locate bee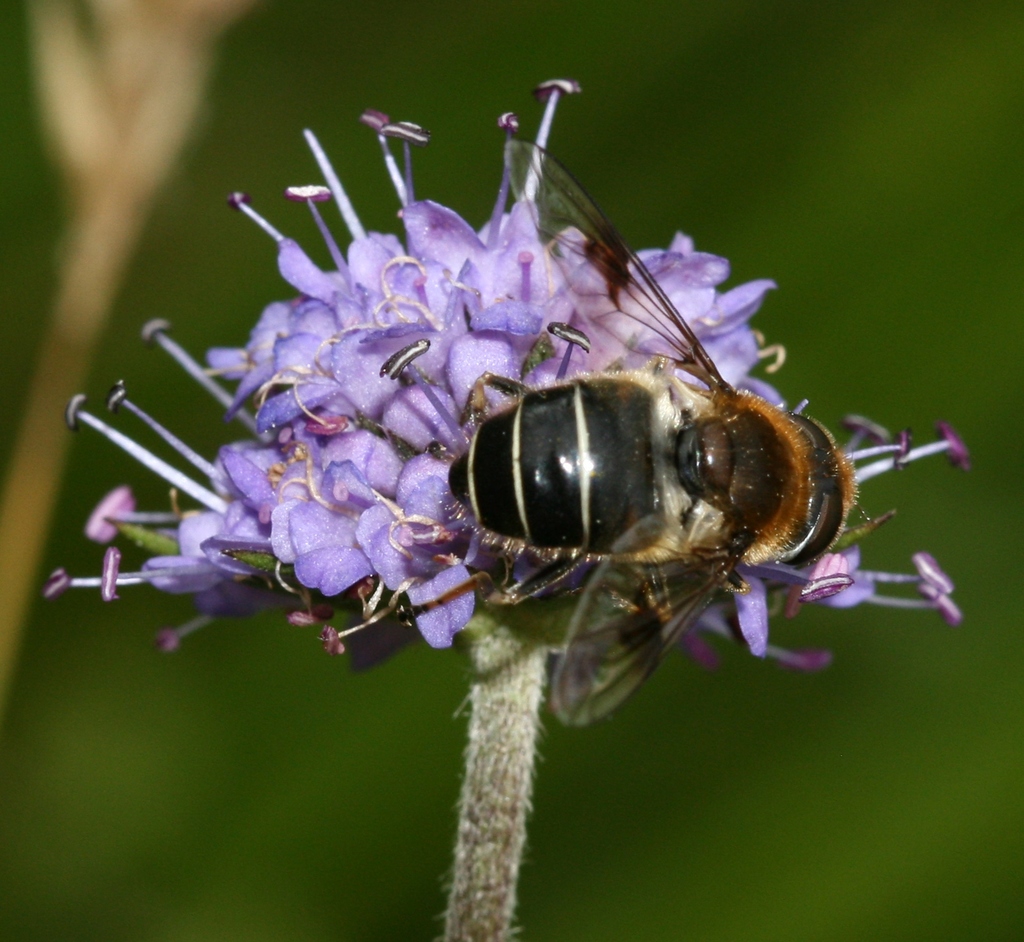
pyautogui.locateOnScreen(379, 224, 895, 726)
